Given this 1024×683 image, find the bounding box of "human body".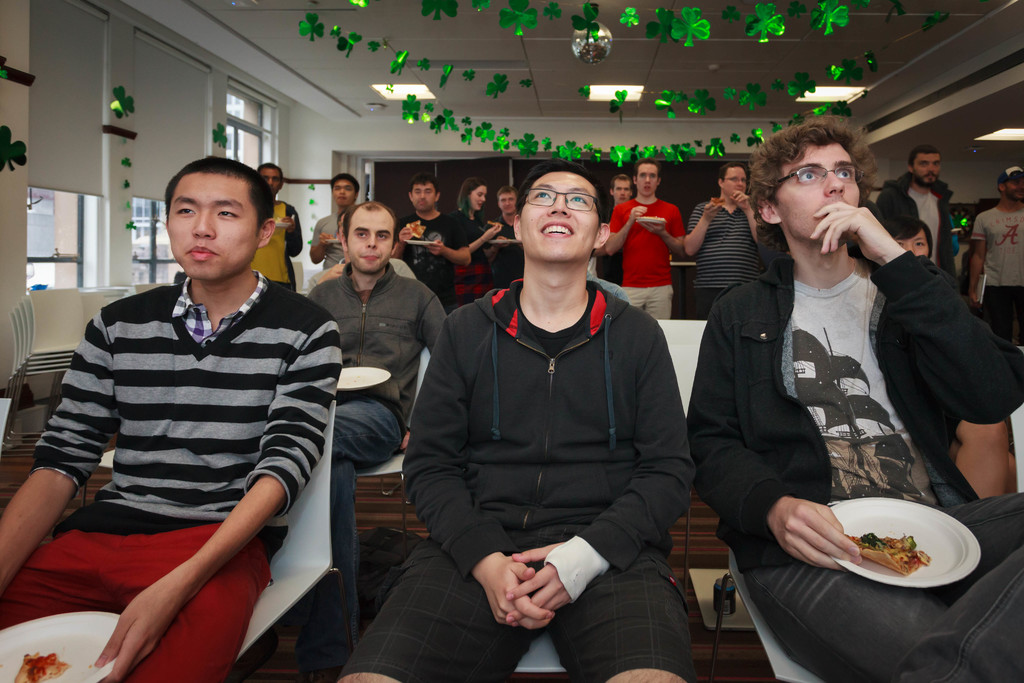
(312,167,360,277).
